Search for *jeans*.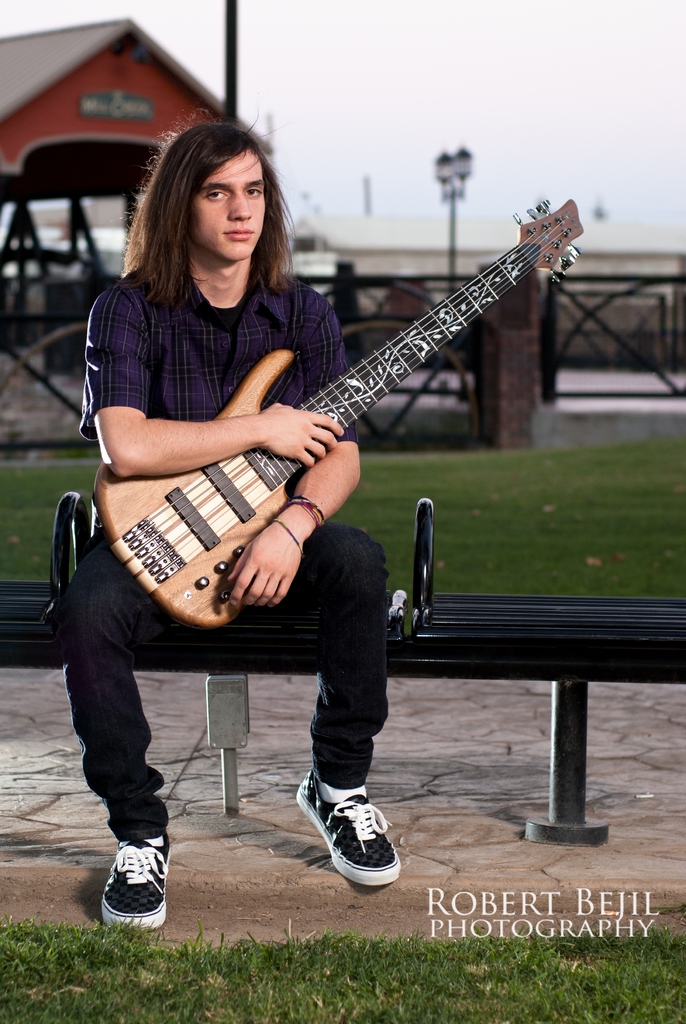
Found at bbox(56, 541, 402, 892).
